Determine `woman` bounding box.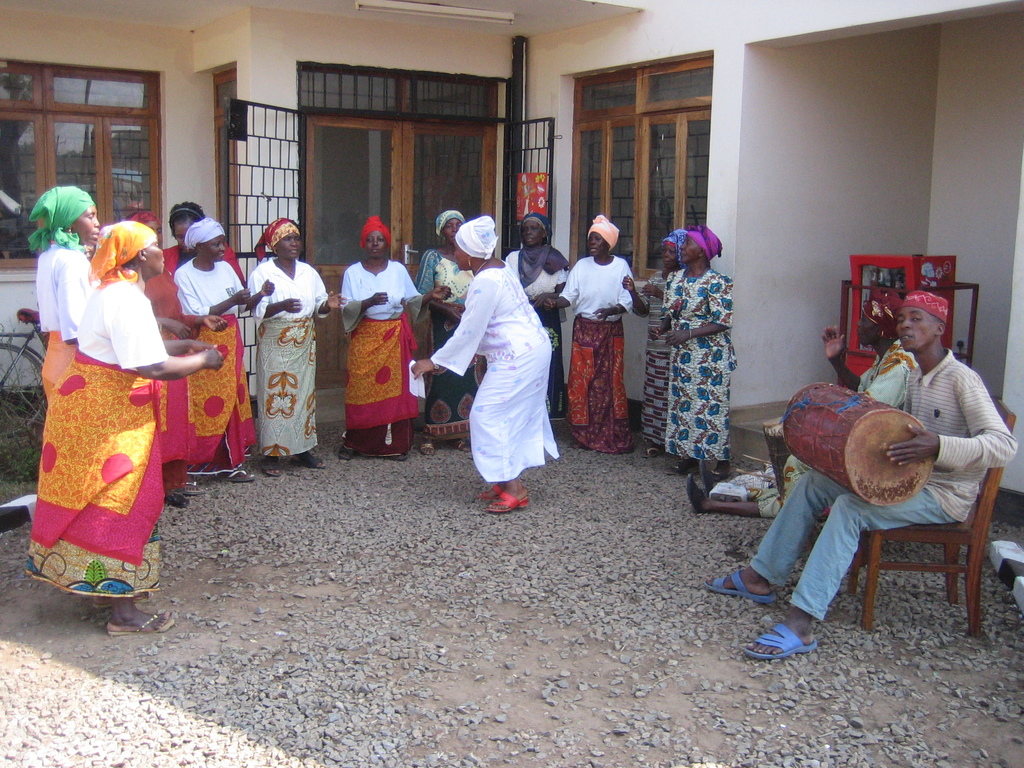
Determined: box(406, 199, 493, 449).
